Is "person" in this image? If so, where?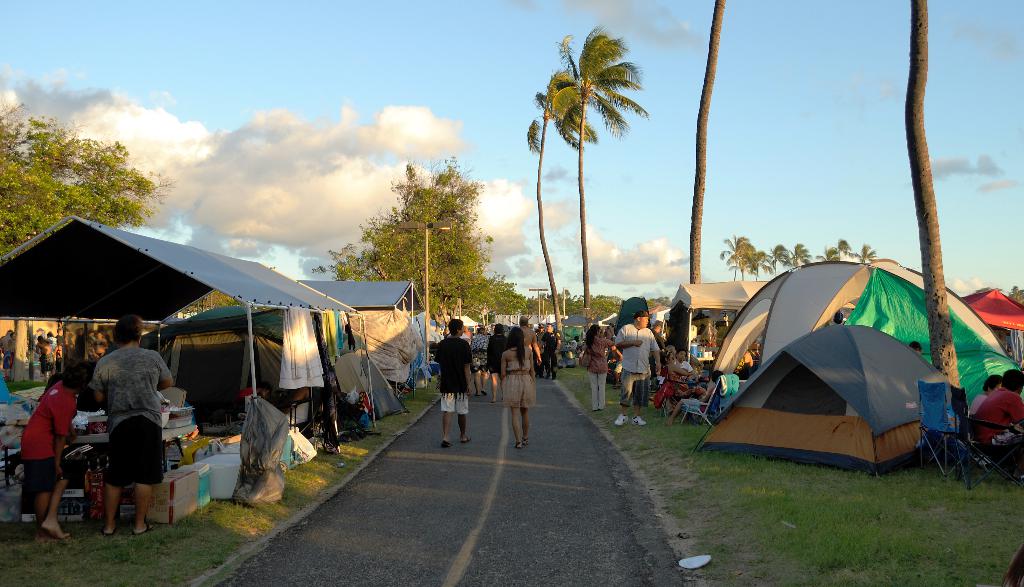
Yes, at 616/307/658/425.
